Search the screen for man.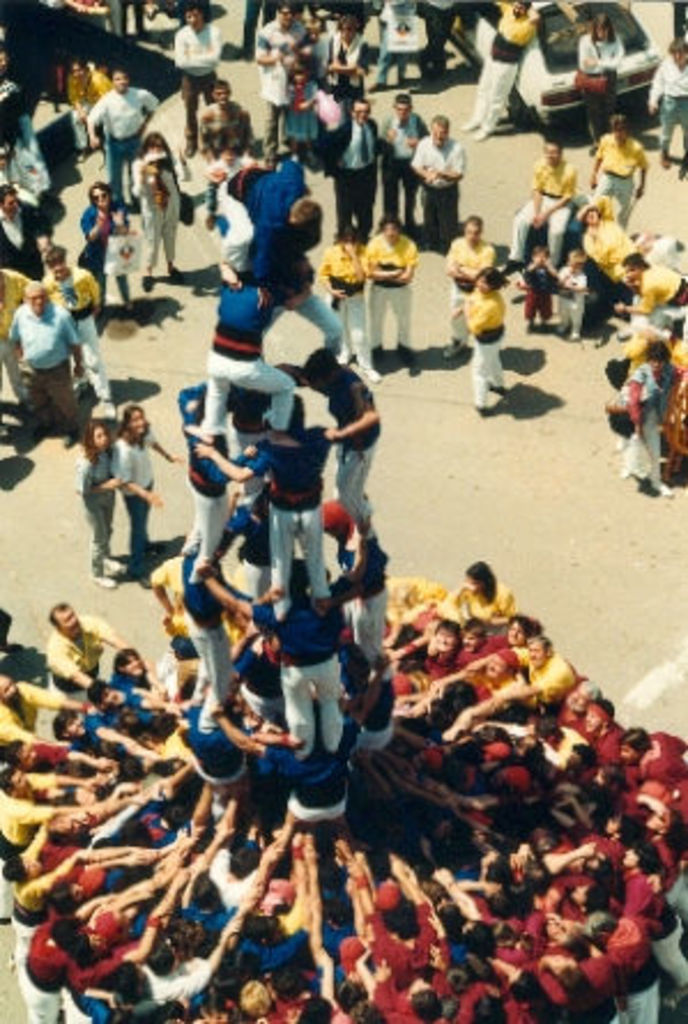
Found at bbox=(182, 269, 301, 446).
